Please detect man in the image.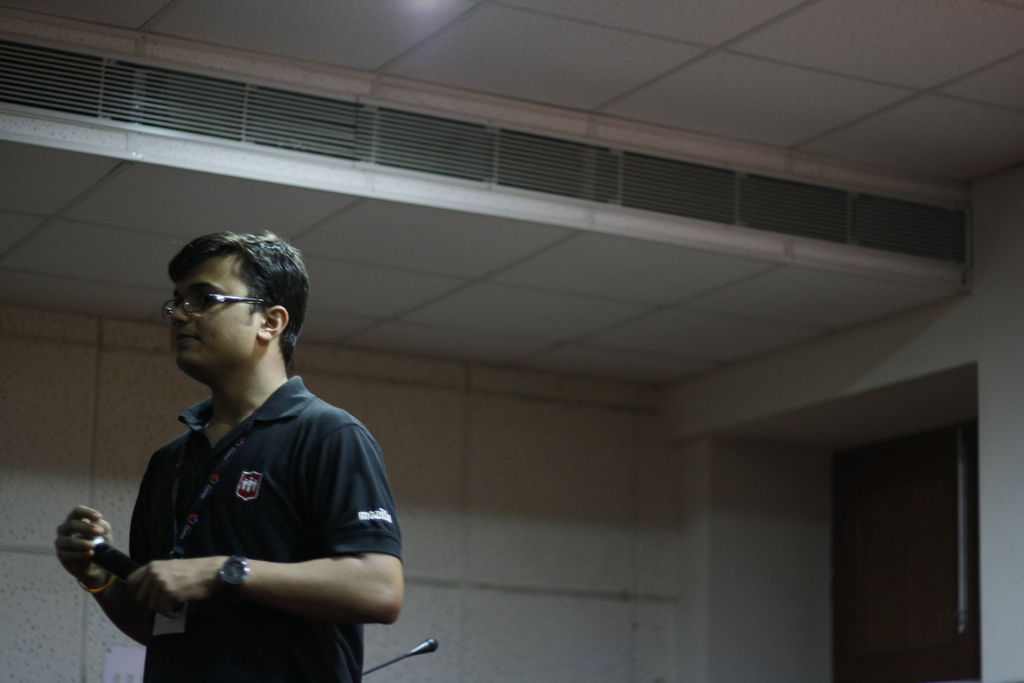
[78,214,408,681].
